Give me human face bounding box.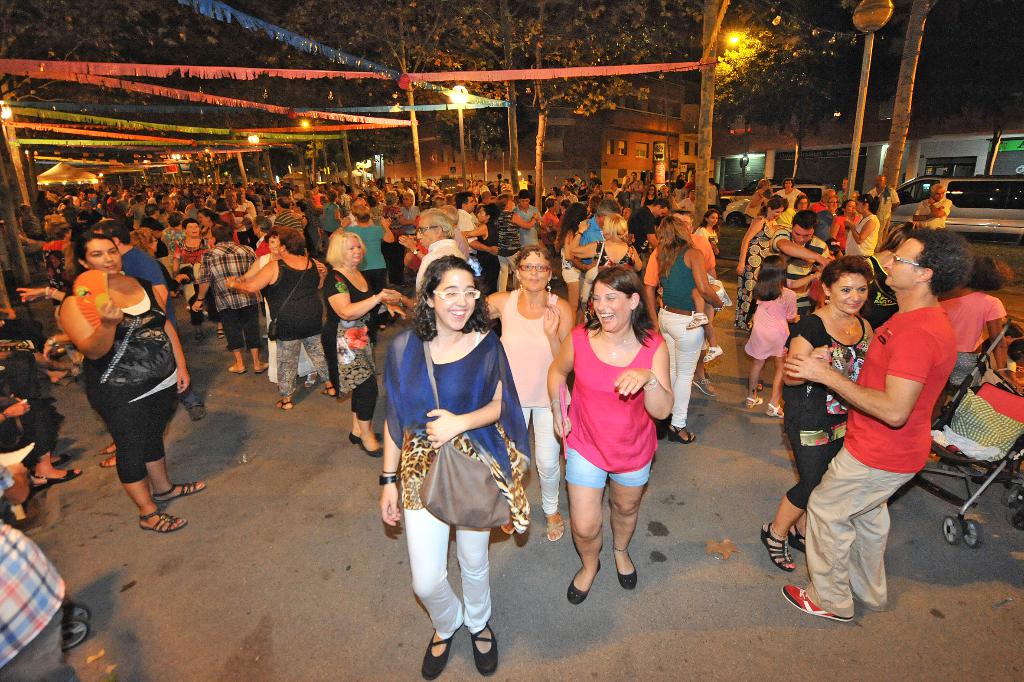
[x1=831, y1=272, x2=868, y2=315].
